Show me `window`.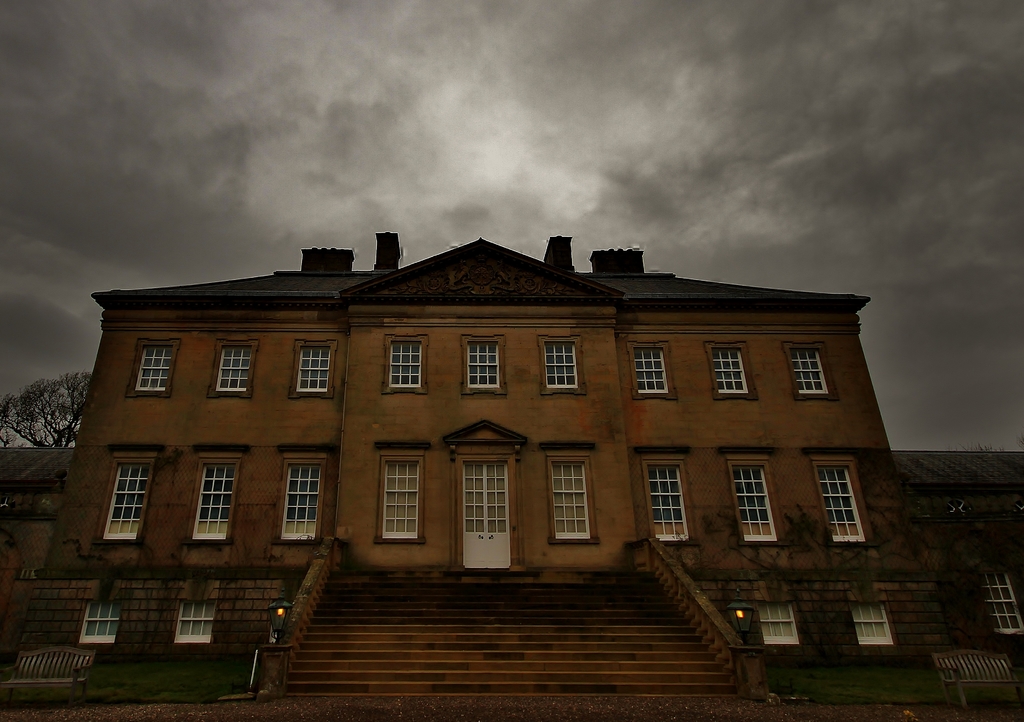
`window` is here: (645, 461, 690, 539).
